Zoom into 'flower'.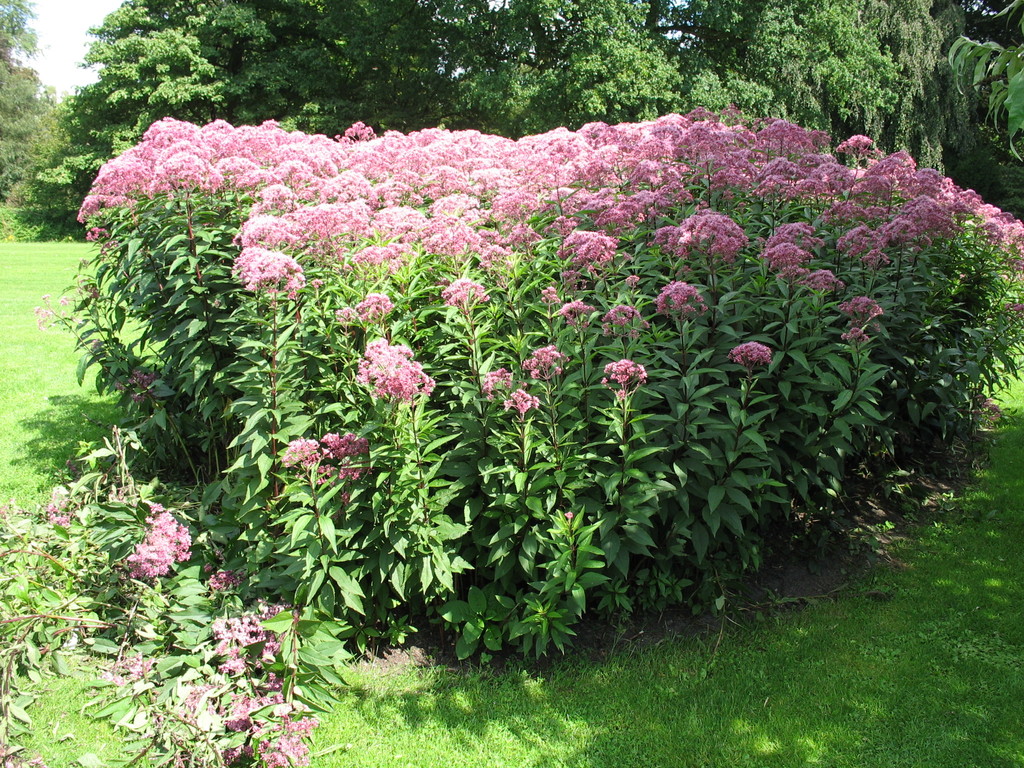
Zoom target: select_region(500, 387, 545, 417).
